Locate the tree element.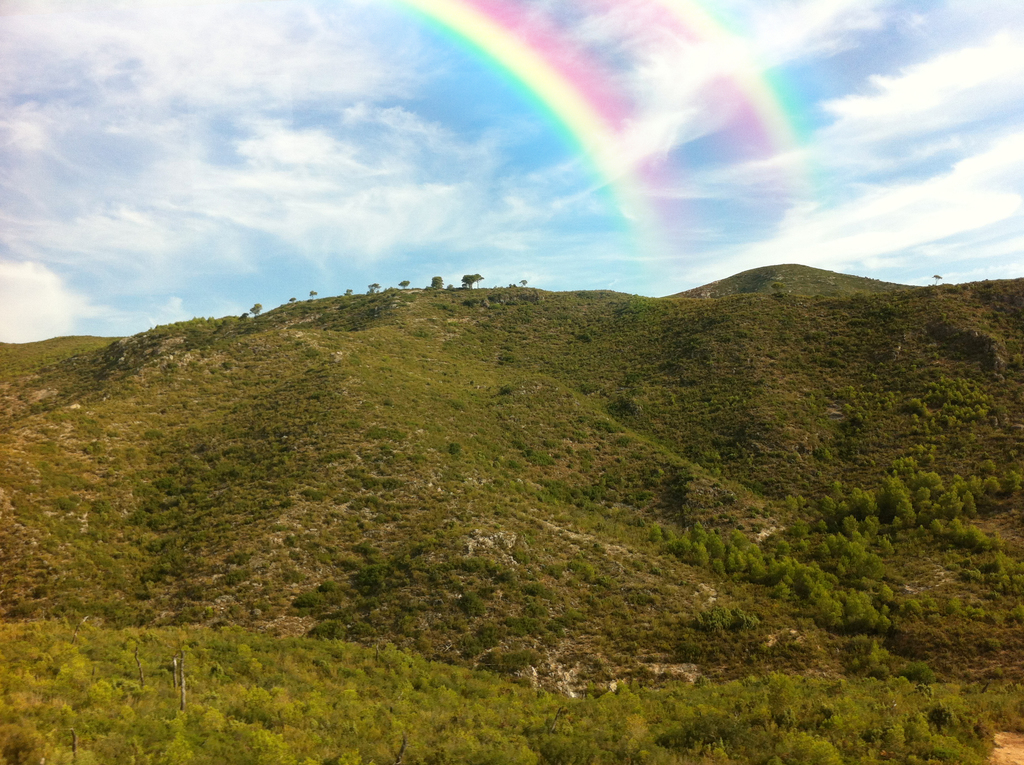
Element bbox: <region>395, 279, 406, 293</region>.
